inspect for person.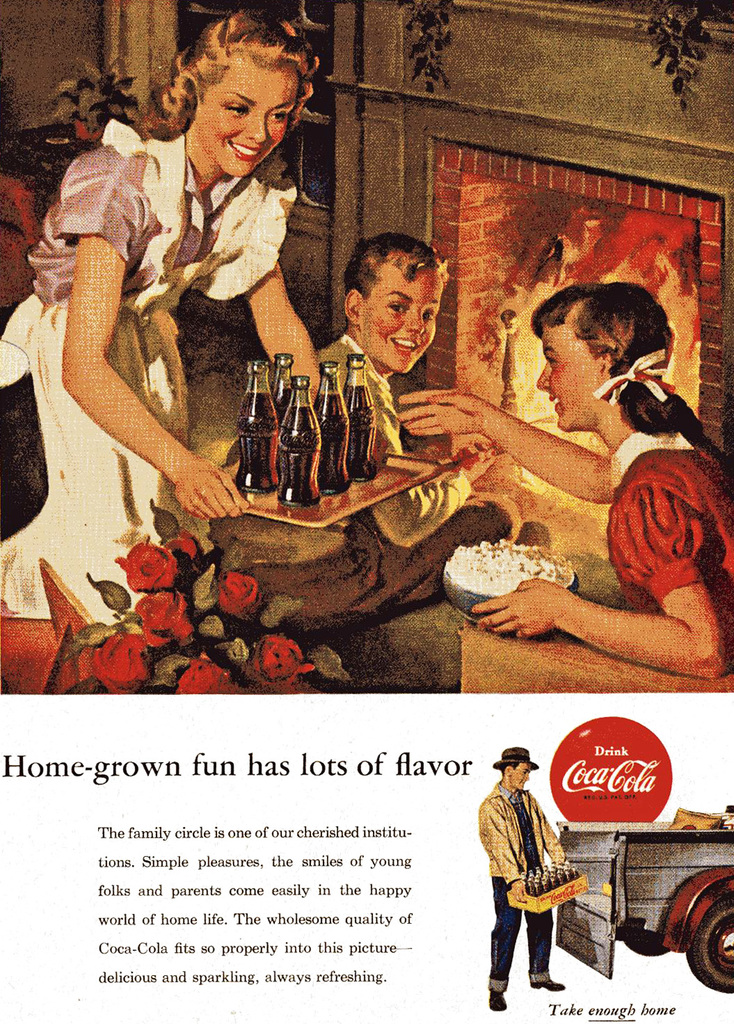
Inspection: 270,230,555,654.
